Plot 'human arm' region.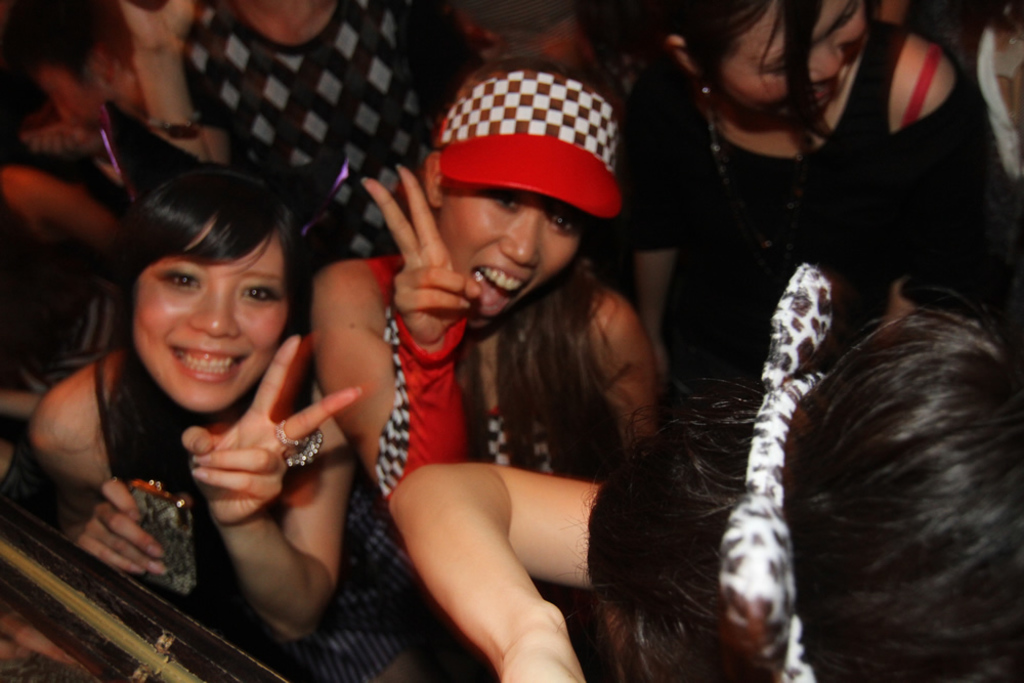
Plotted at x1=3 y1=167 x2=120 y2=264.
